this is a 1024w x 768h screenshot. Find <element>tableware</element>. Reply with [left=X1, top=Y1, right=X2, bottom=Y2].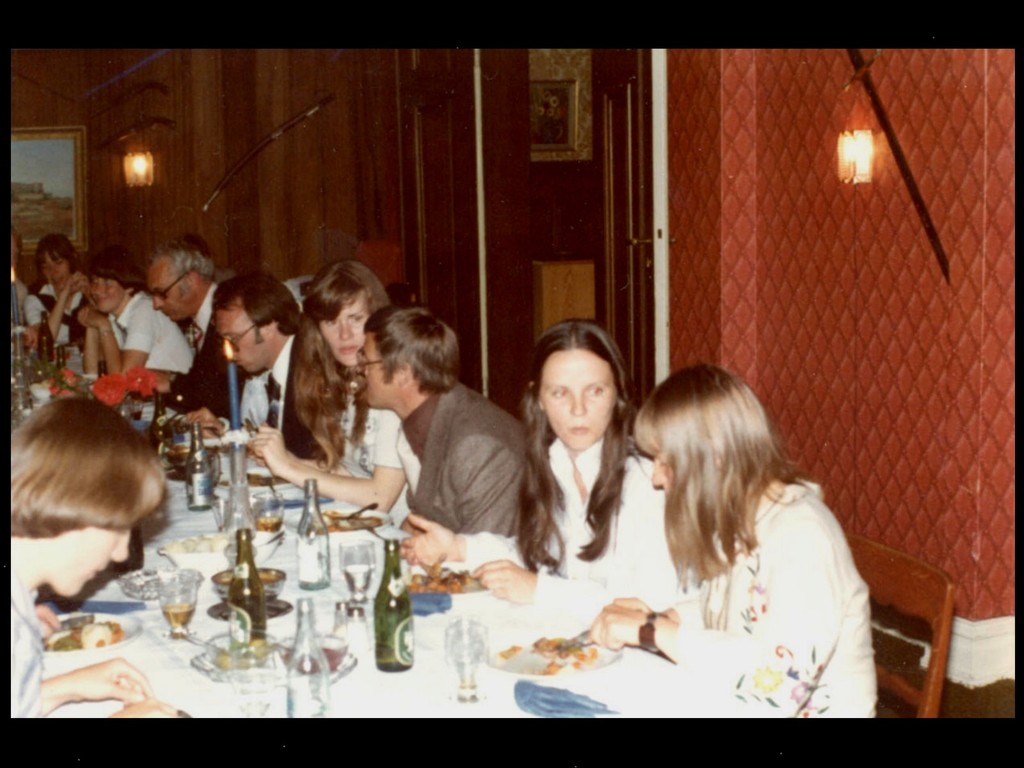
[left=276, top=634, right=350, bottom=672].
